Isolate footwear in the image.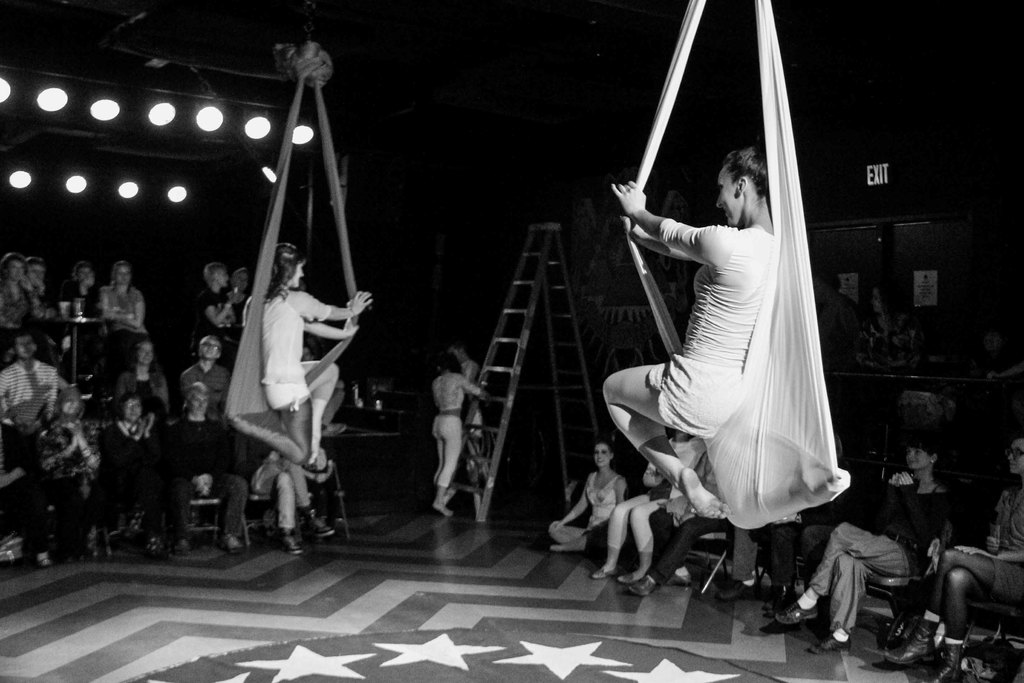
Isolated region: x1=774 y1=594 x2=815 y2=623.
